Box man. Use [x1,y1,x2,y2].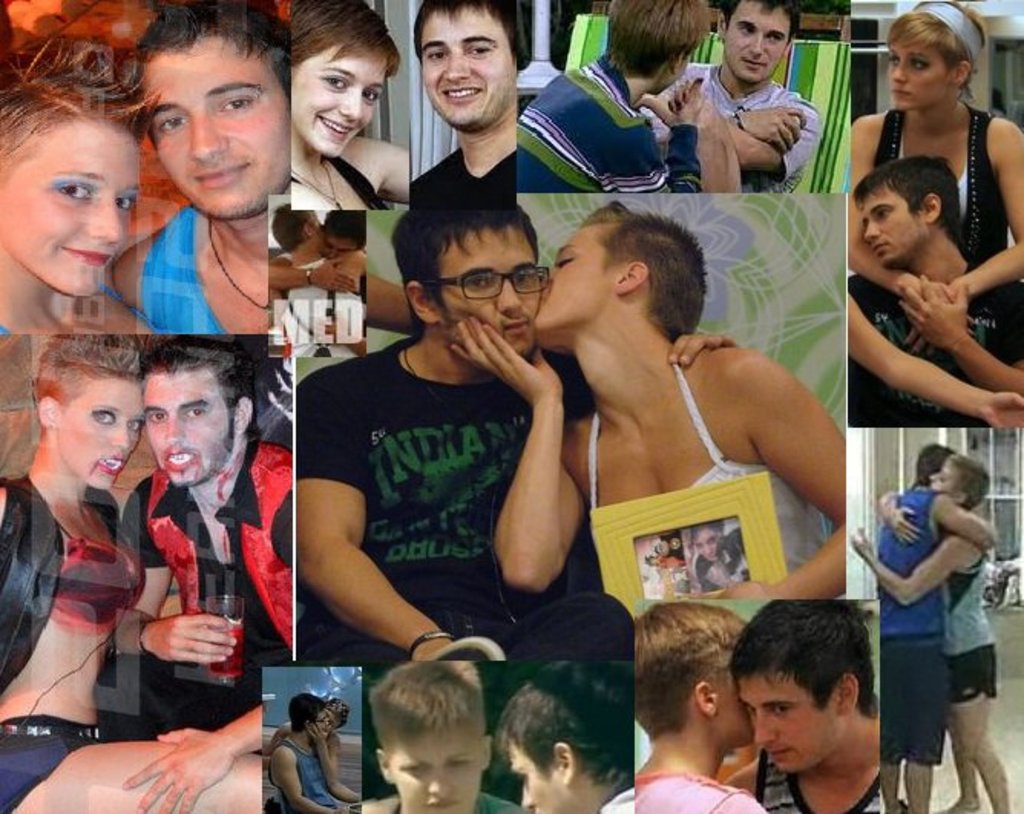
[267,693,394,812].
